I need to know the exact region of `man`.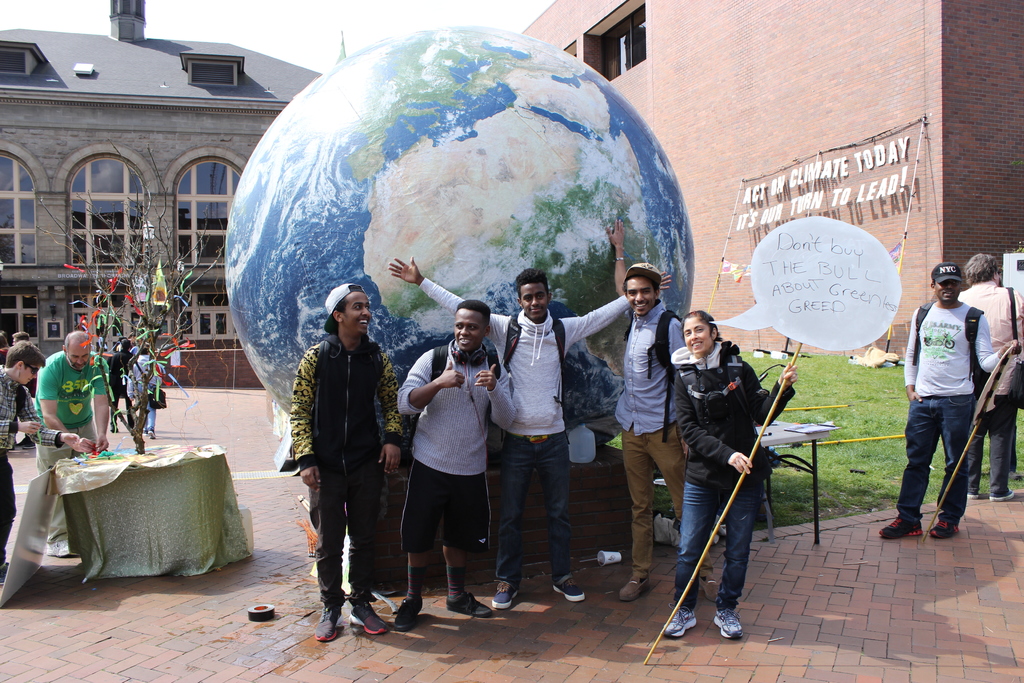
Region: region(41, 327, 141, 548).
